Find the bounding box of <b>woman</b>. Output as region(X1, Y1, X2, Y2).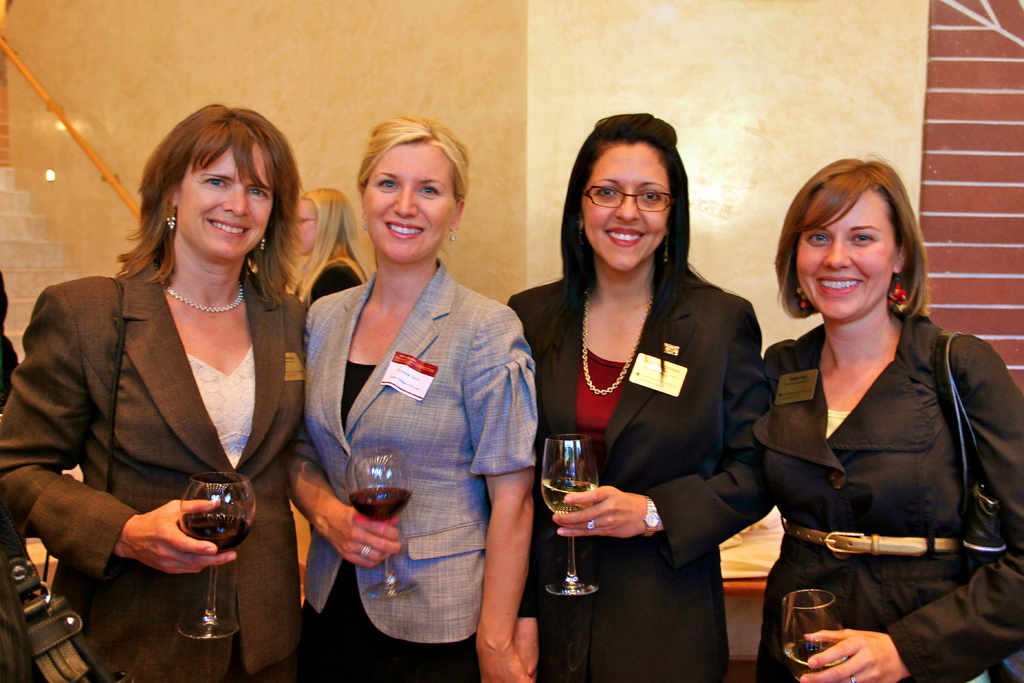
region(509, 106, 776, 682).
